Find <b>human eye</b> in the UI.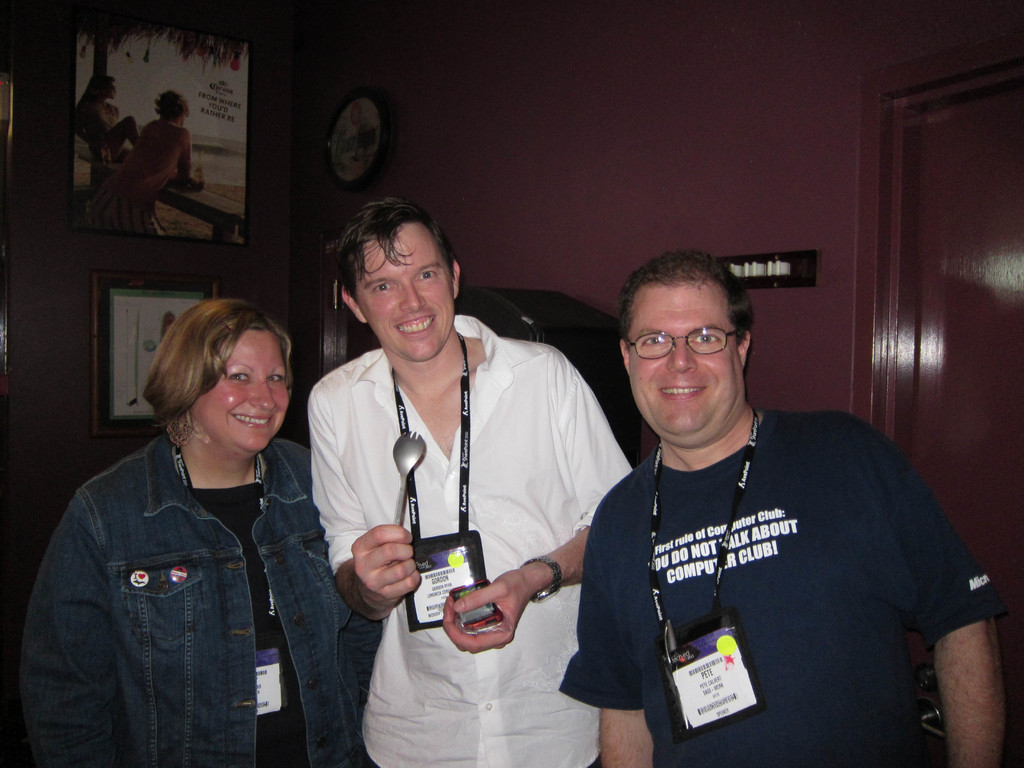
UI element at (226, 370, 251, 385).
